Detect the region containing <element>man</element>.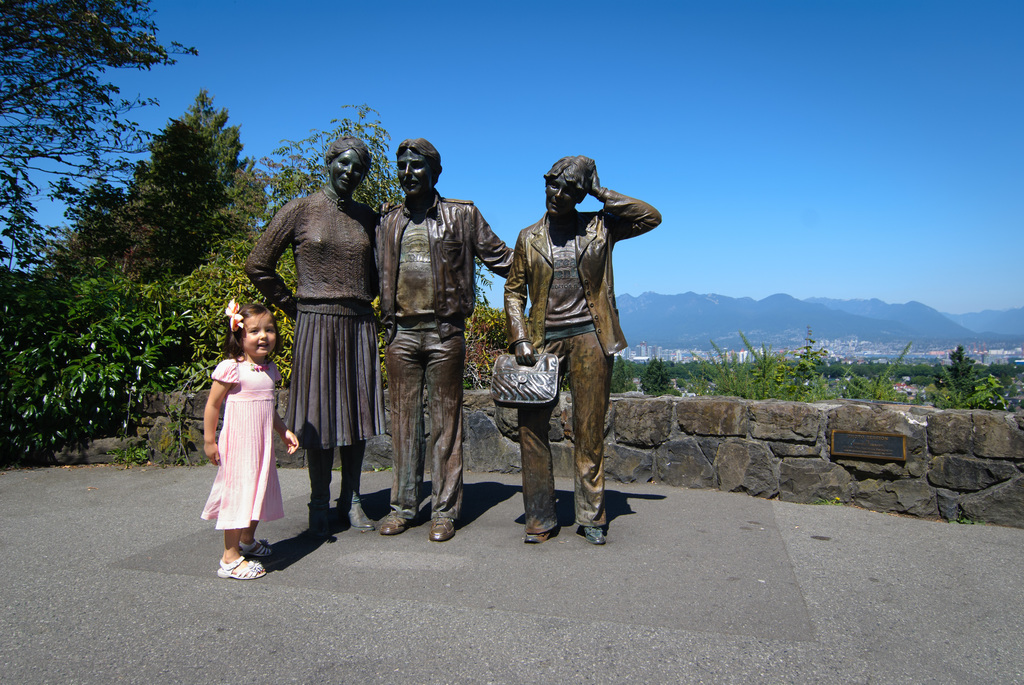
(515,150,655,558).
